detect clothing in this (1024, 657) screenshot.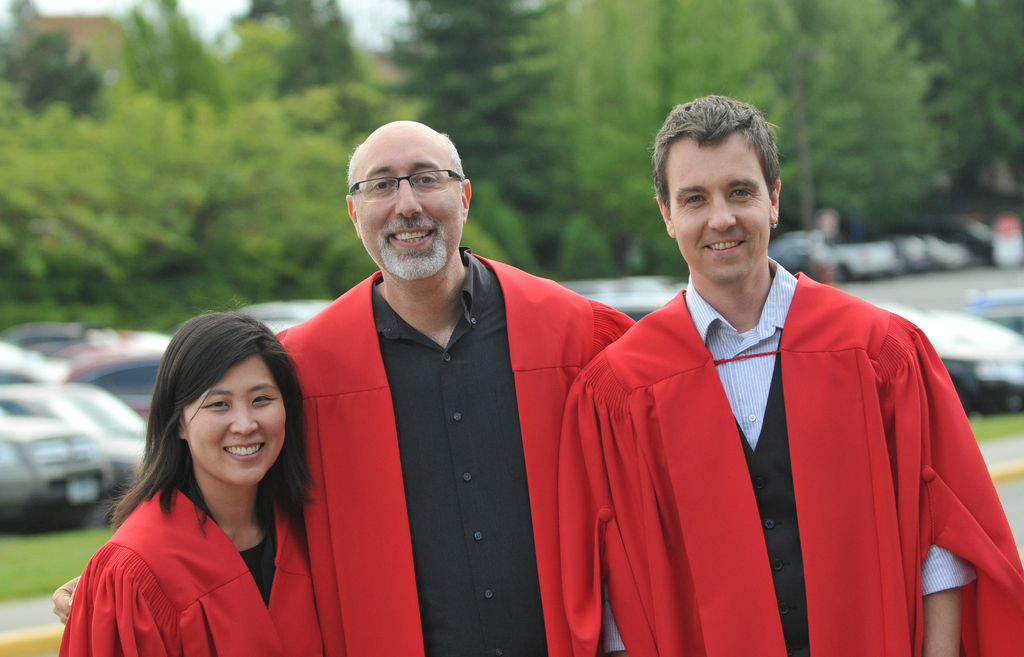
Detection: box(566, 248, 990, 656).
